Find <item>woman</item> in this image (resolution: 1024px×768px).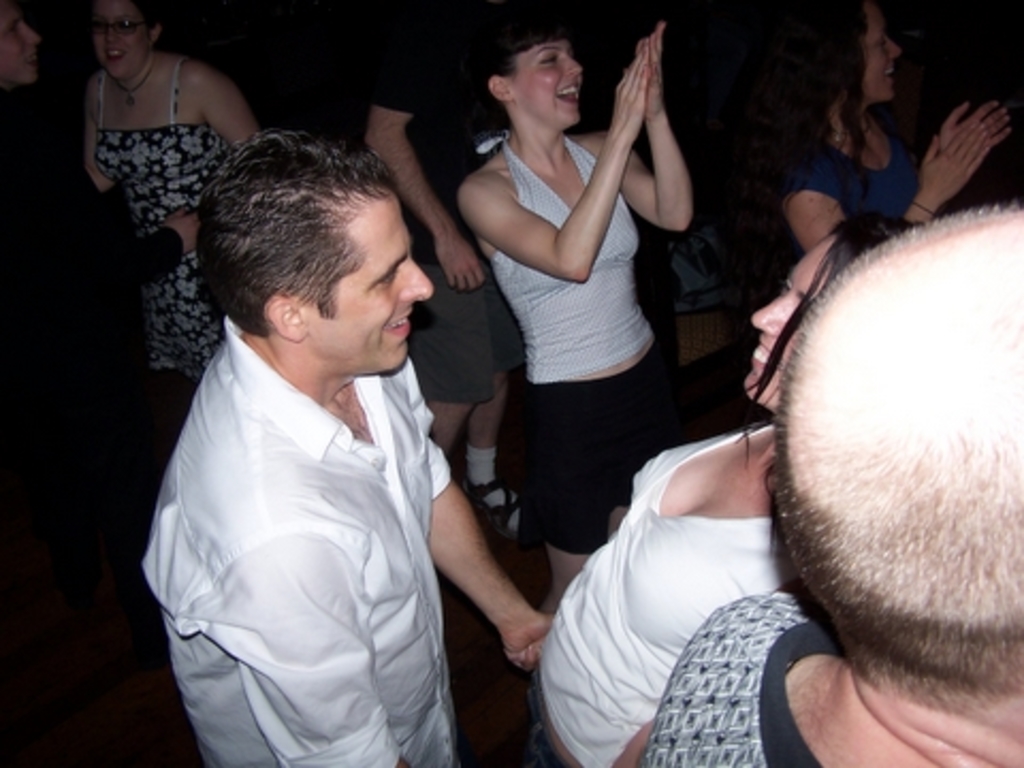
(446, 0, 702, 651).
